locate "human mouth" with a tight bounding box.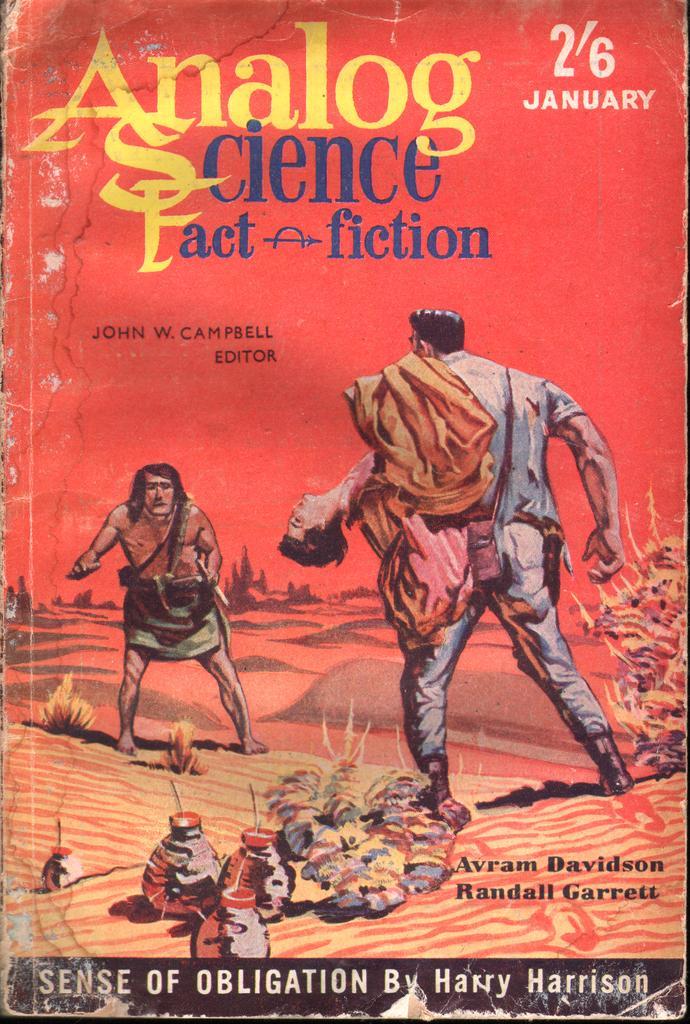
l=150, t=501, r=170, b=510.
